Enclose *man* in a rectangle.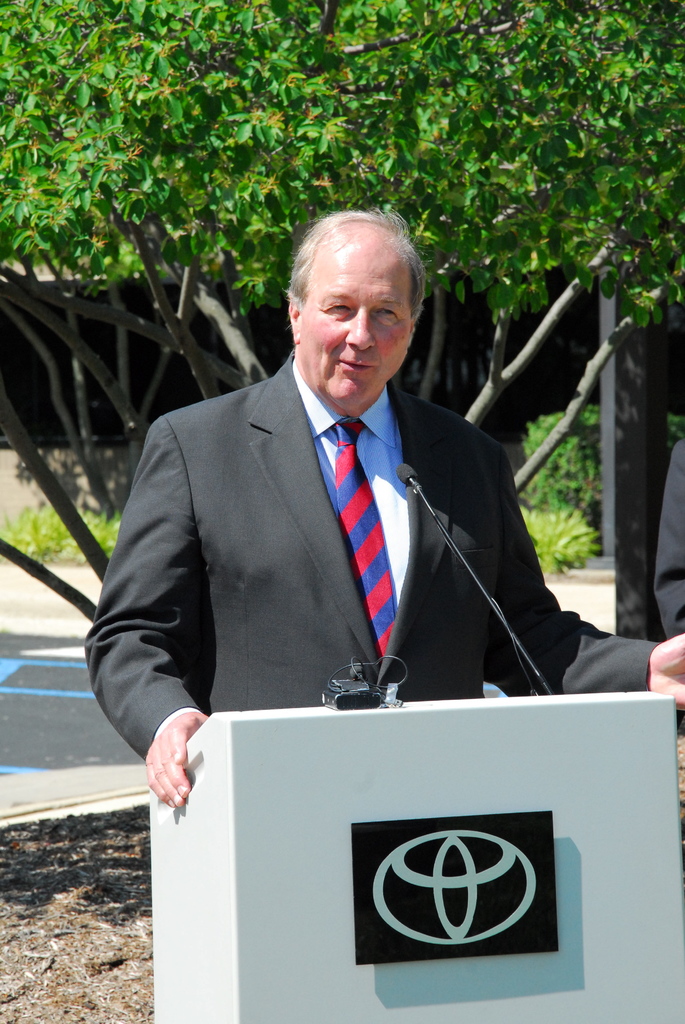
[x1=100, y1=217, x2=609, y2=757].
